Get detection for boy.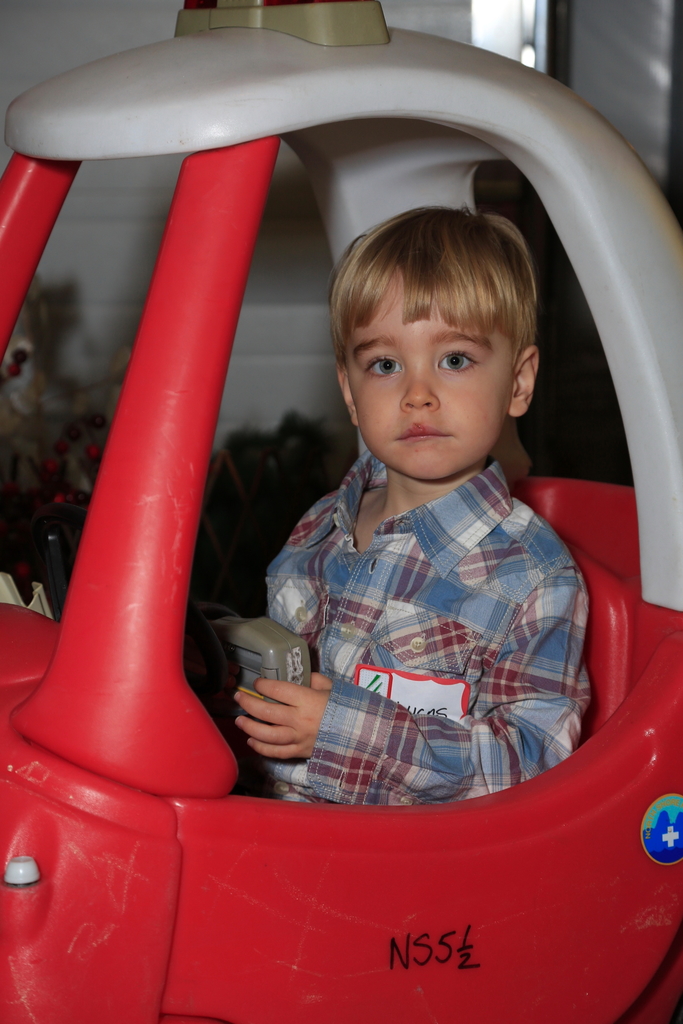
Detection: (left=225, top=159, right=609, bottom=861).
